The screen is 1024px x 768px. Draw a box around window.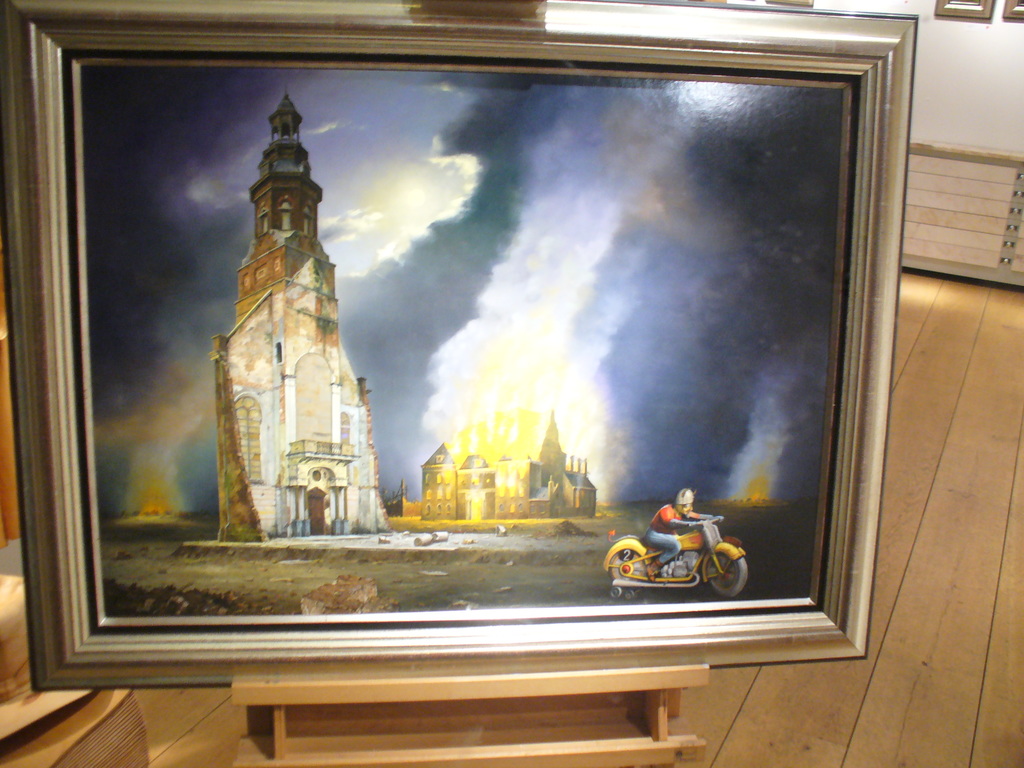
BBox(278, 200, 294, 229).
